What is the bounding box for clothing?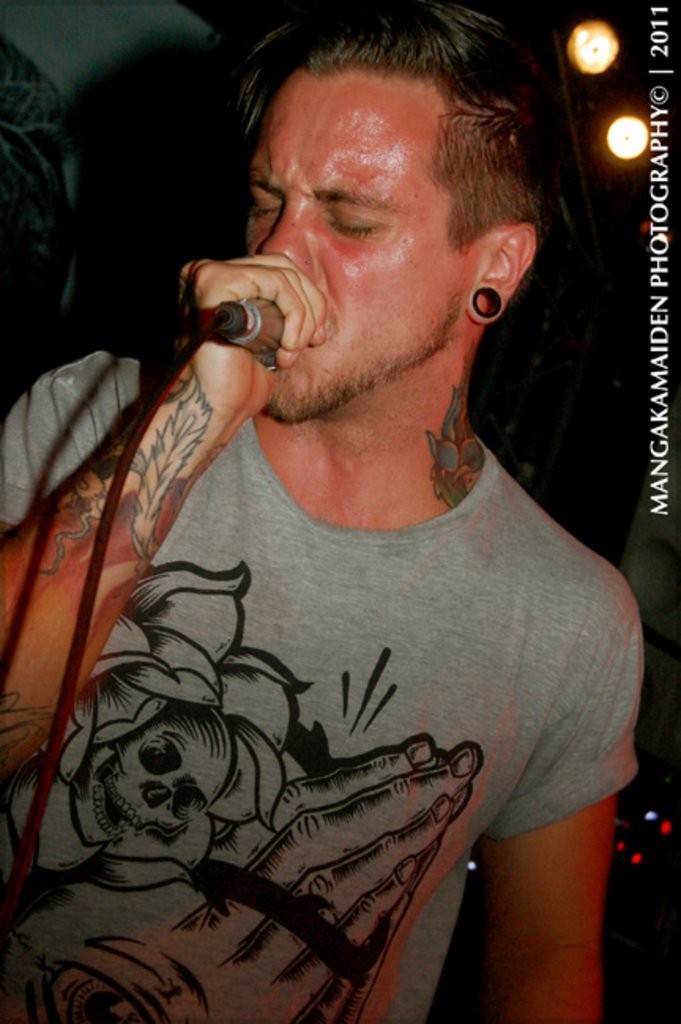
0 348 635 1022.
